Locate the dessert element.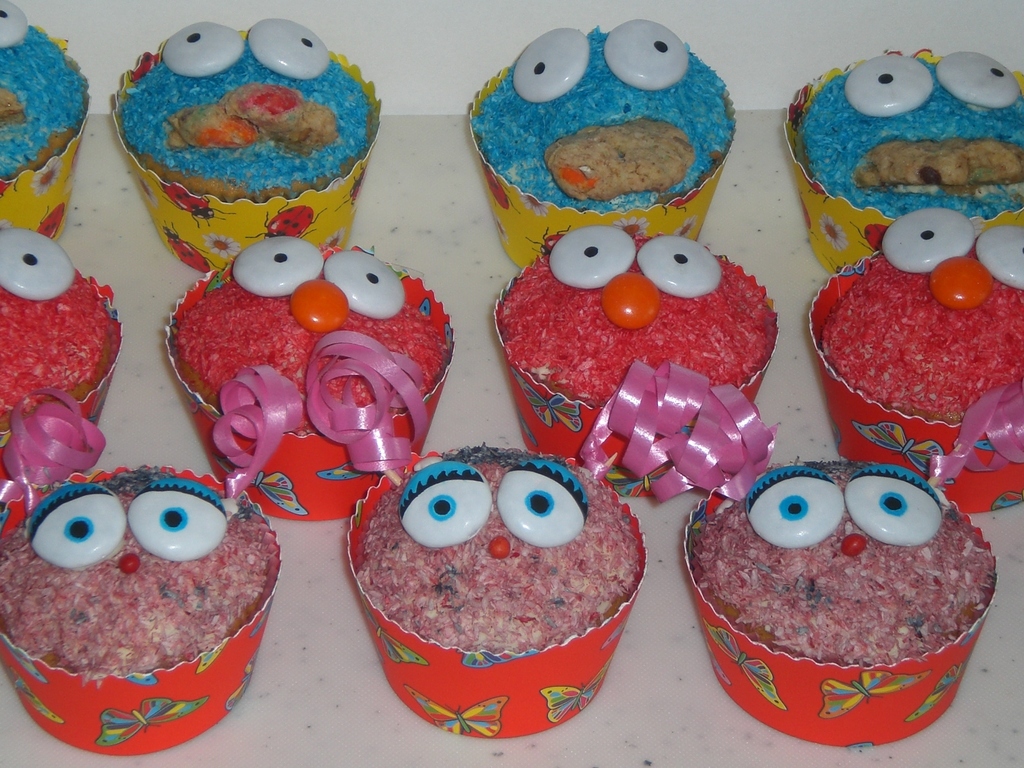
Element bbox: (left=824, top=202, right=1023, bottom=424).
